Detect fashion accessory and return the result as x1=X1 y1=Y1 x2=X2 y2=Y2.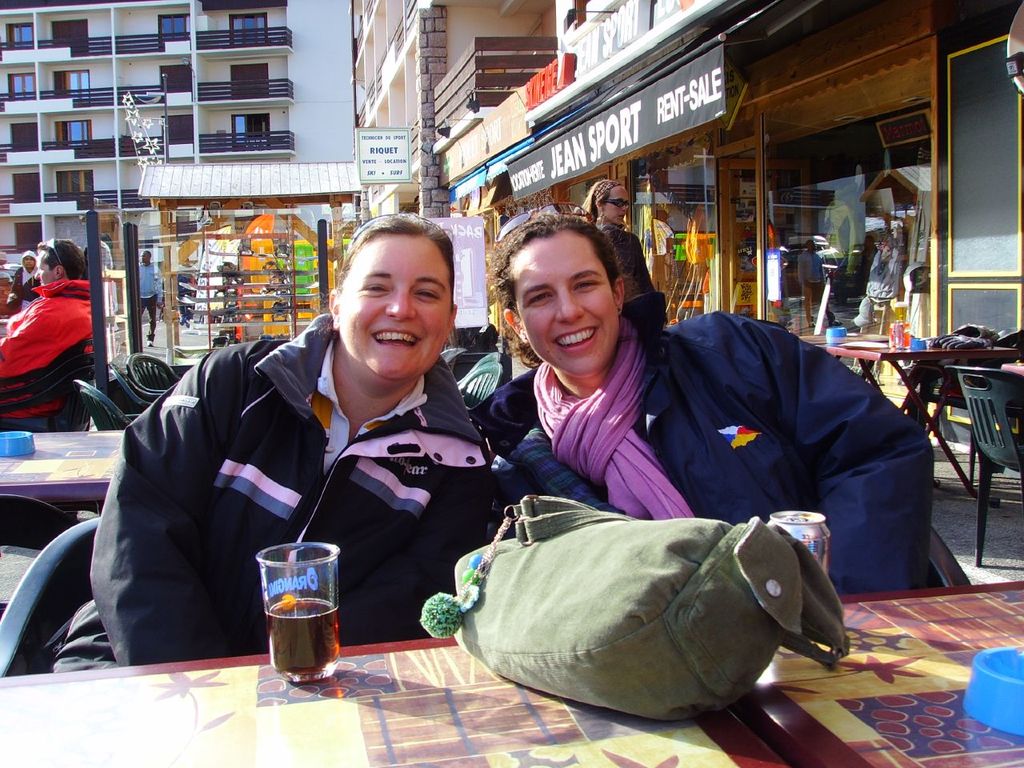
x1=603 y1=194 x2=636 y2=202.
